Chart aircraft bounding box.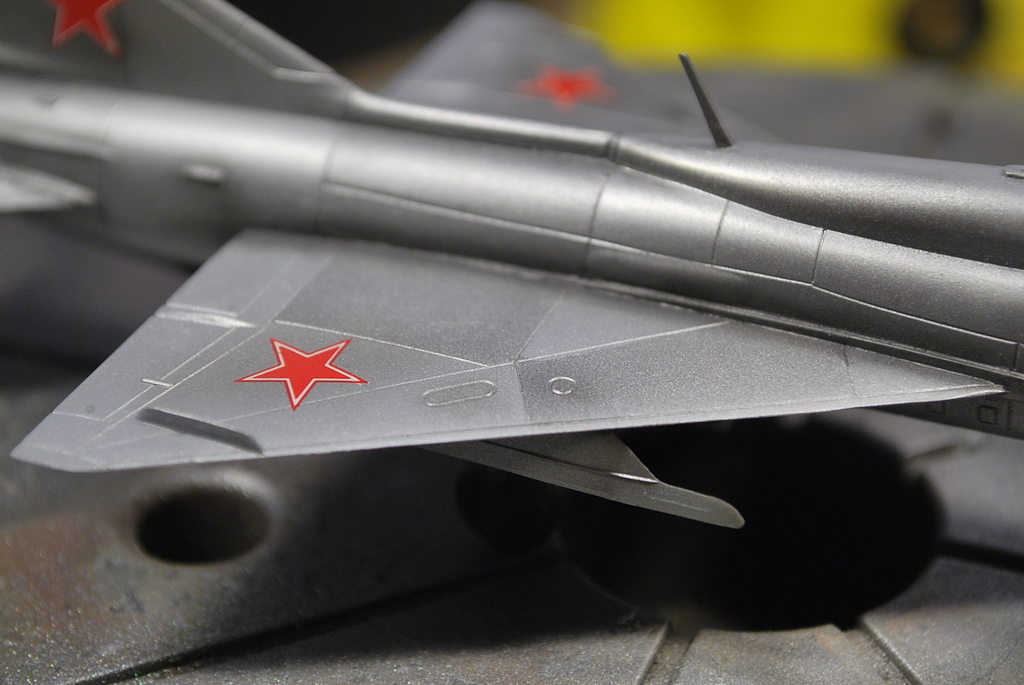
Charted: (left=0, top=0, right=1023, bottom=636).
